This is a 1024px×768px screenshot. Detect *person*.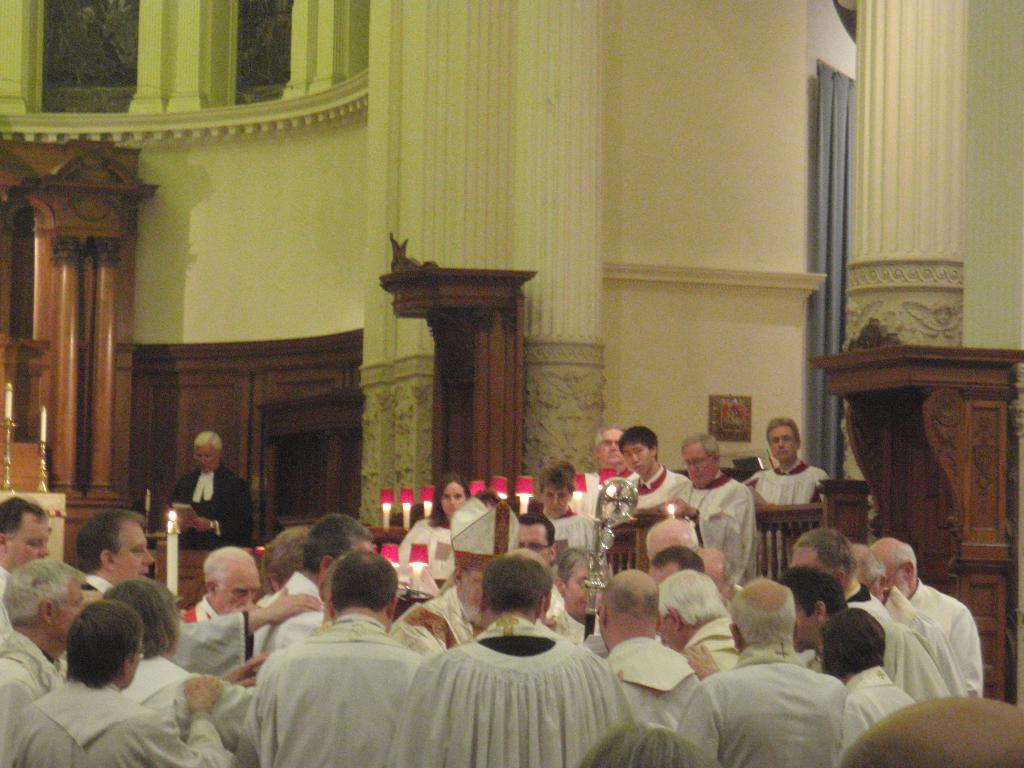
672/579/848/767.
